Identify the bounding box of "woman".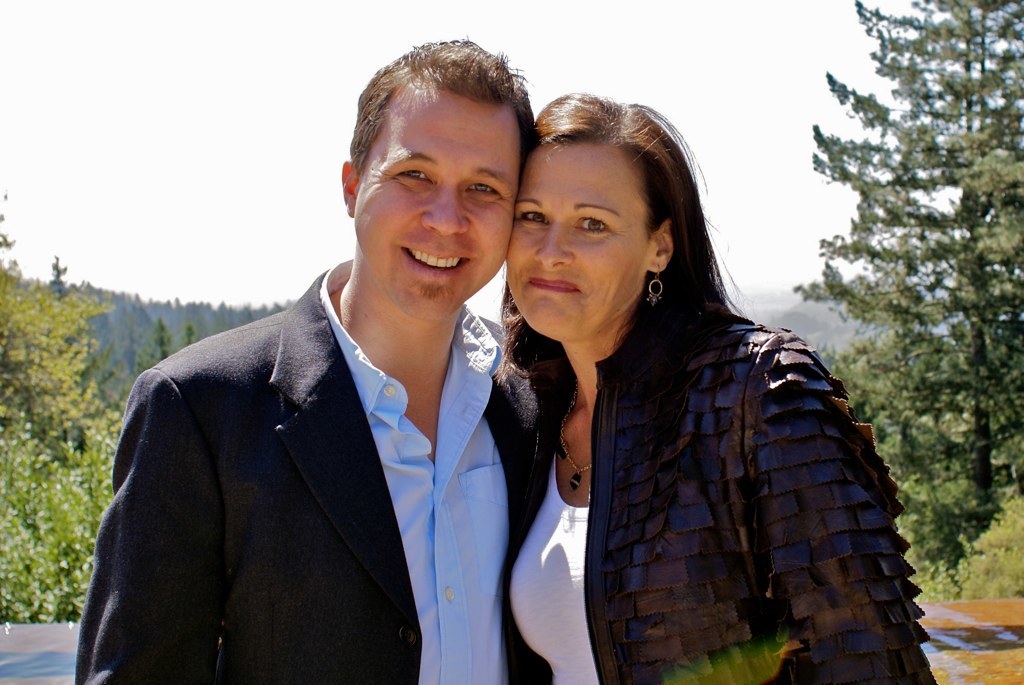
crop(472, 97, 925, 684).
